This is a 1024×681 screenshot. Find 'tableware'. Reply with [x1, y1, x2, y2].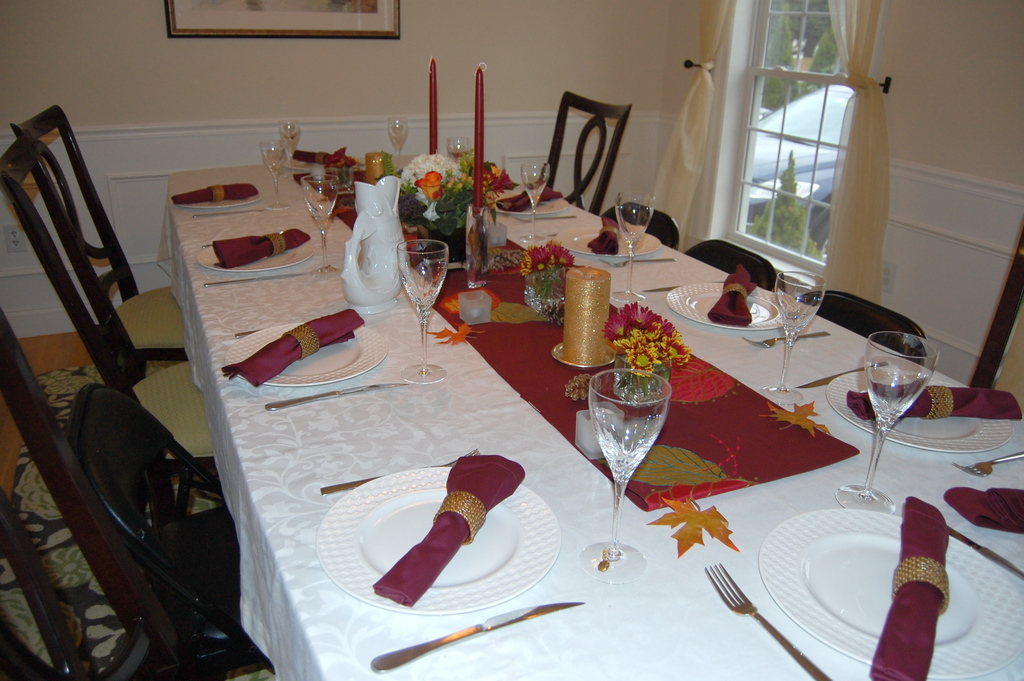
[952, 448, 1023, 478].
